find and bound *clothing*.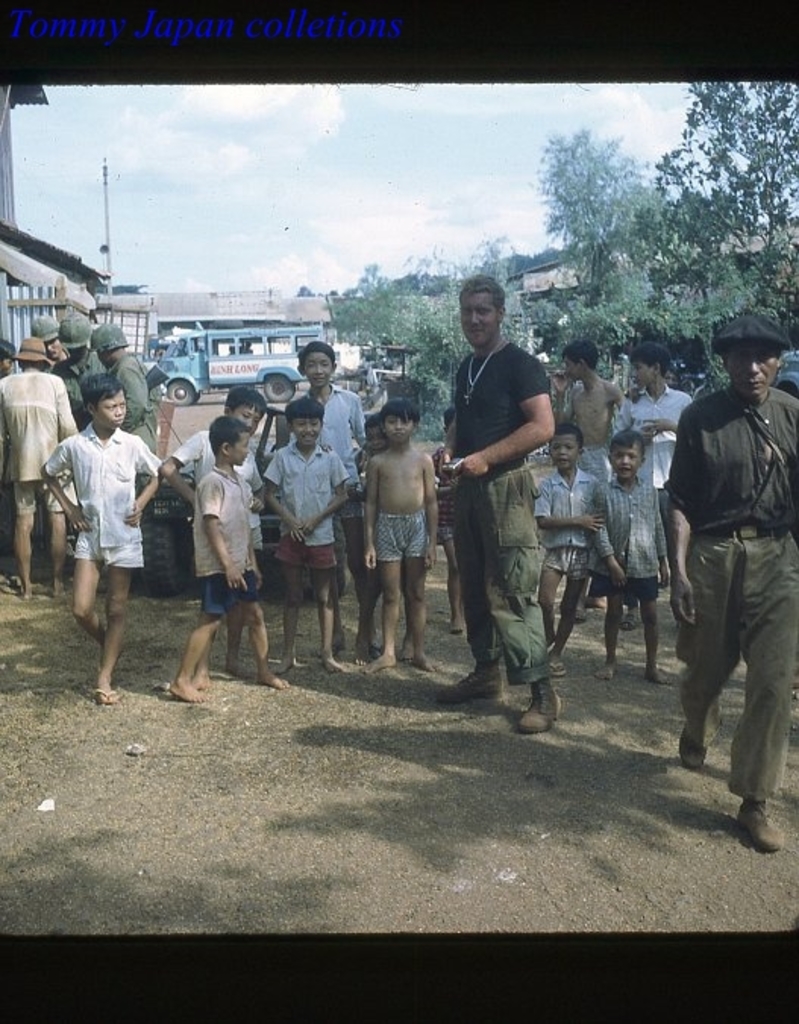
Bound: 53, 353, 100, 431.
